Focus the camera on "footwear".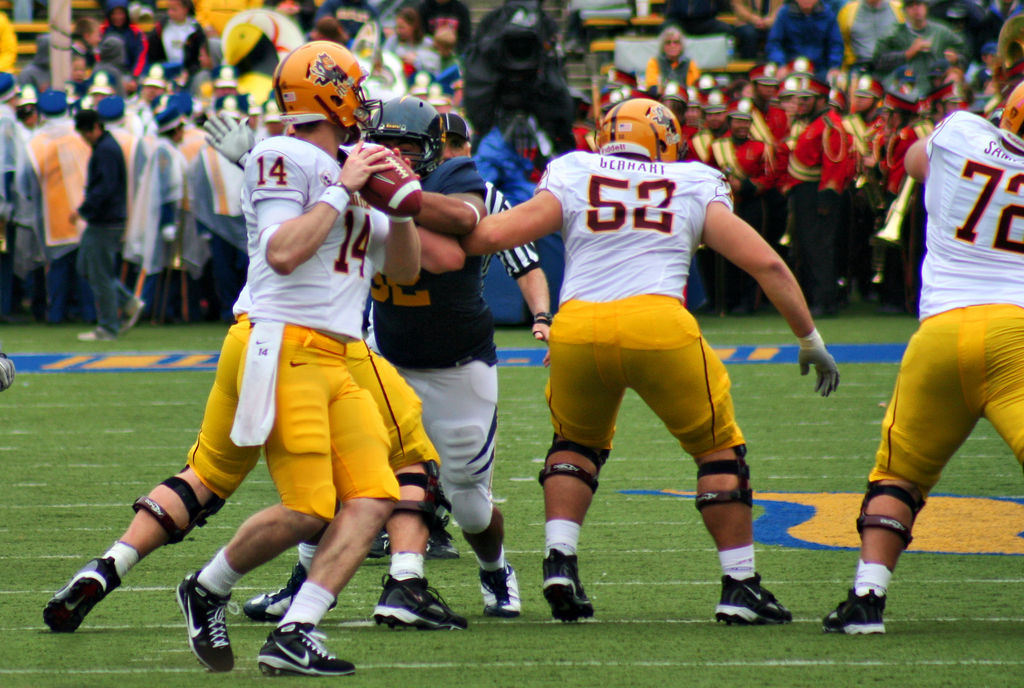
Focus region: 483:557:522:619.
